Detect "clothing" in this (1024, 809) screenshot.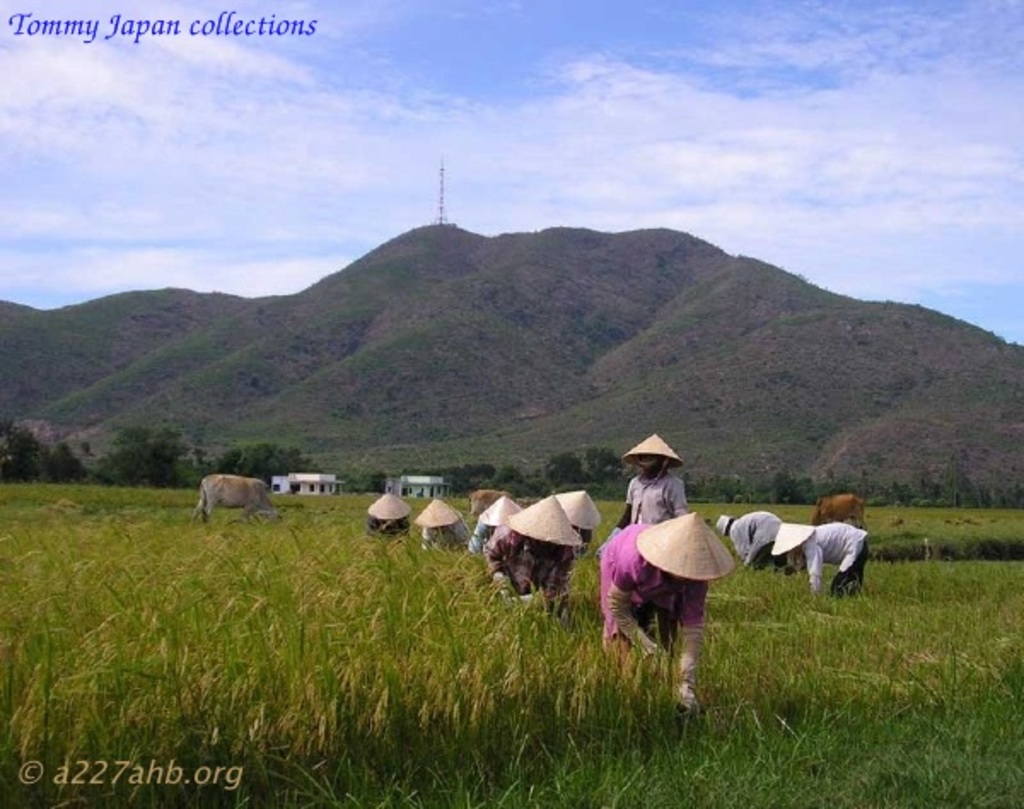
Detection: select_region(730, 514, 790, 572).
